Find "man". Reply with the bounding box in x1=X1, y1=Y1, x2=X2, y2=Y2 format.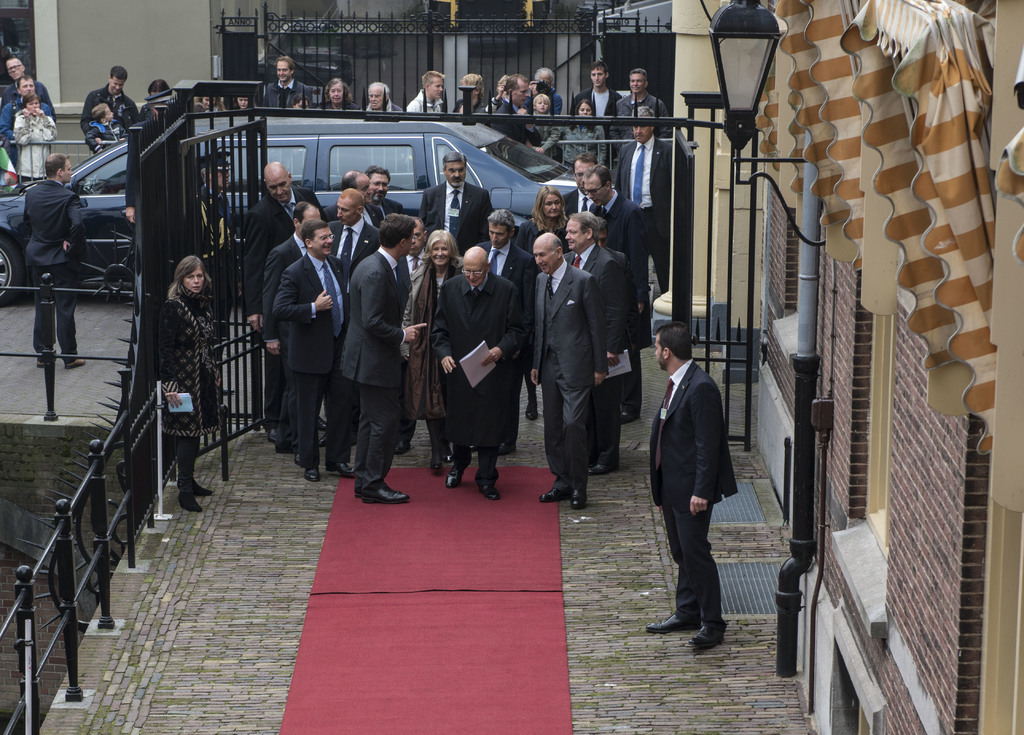
x1=573, y1=60, x2=619, y2=118.
